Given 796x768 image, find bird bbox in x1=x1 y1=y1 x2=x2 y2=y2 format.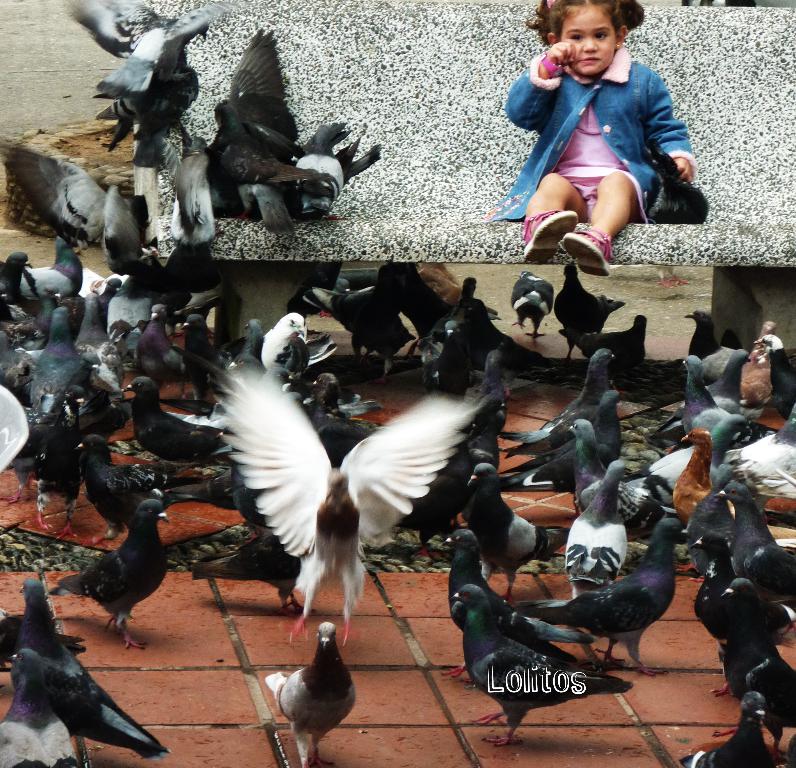
x1=195 y1=24 x2=316 y2=200.
